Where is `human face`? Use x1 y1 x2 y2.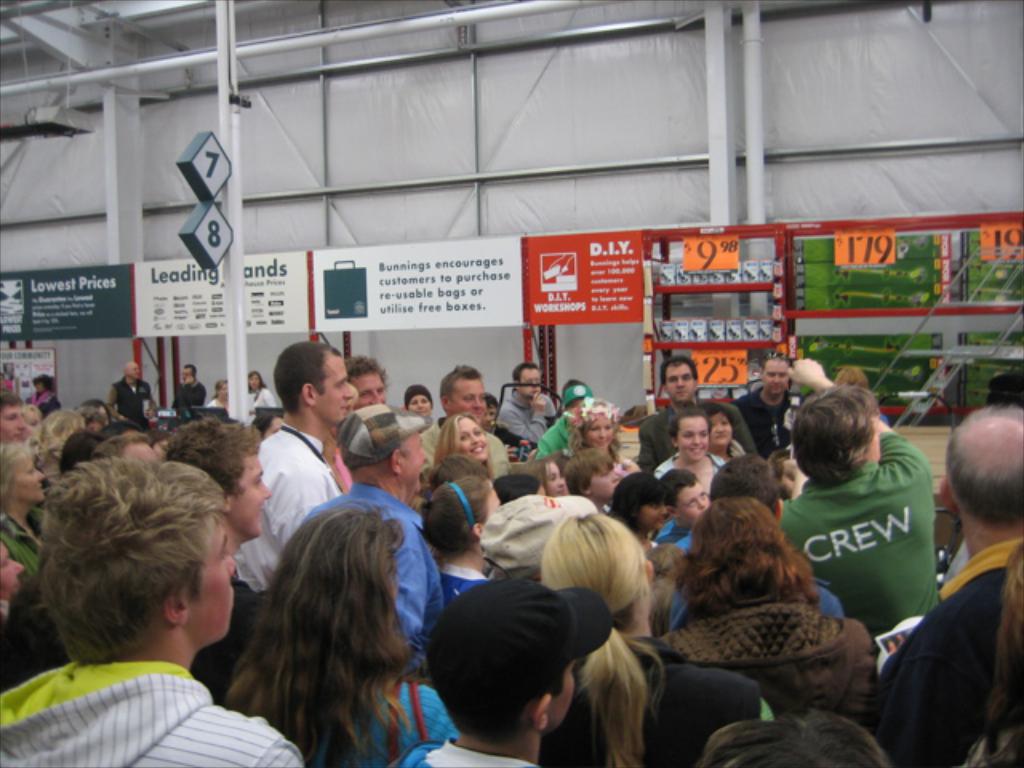
0 534 27 592.
